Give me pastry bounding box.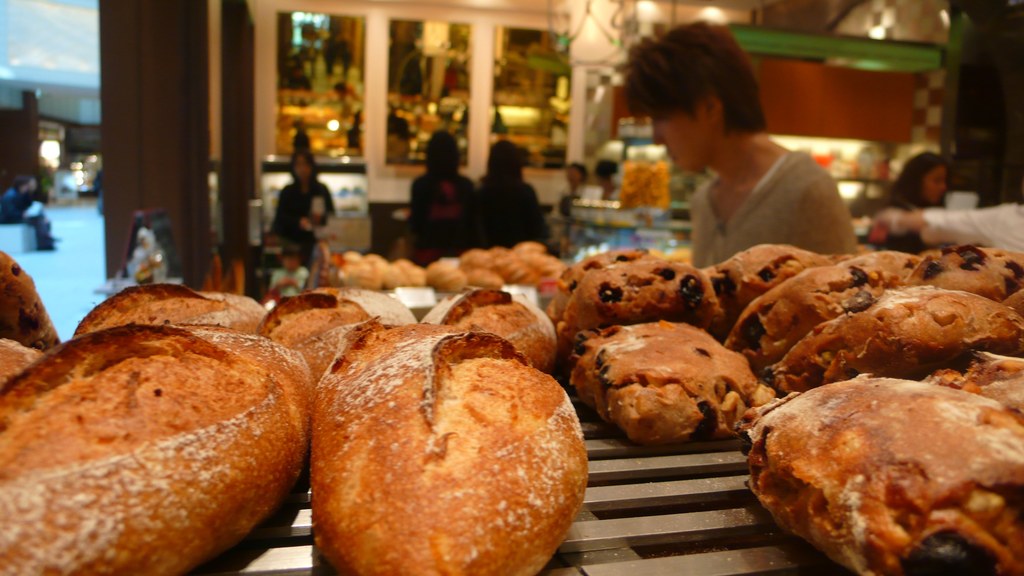
box=[68, 282, 262, 329].
